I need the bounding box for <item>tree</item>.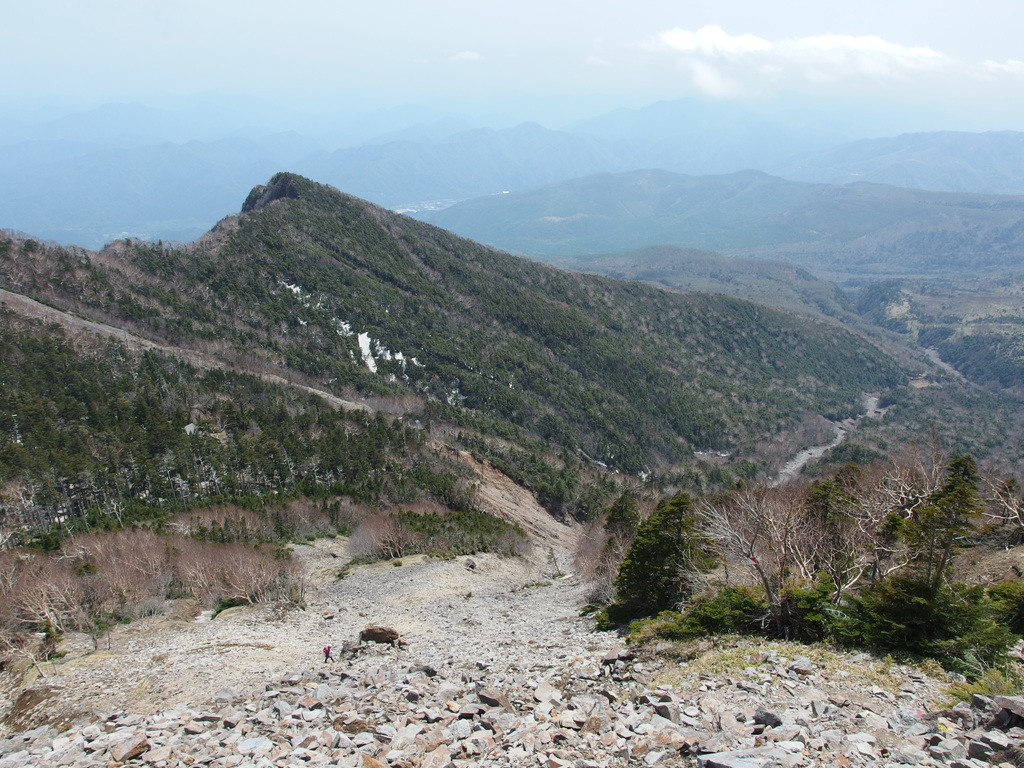
Here it is: rect(591, 491, 742, 617).
